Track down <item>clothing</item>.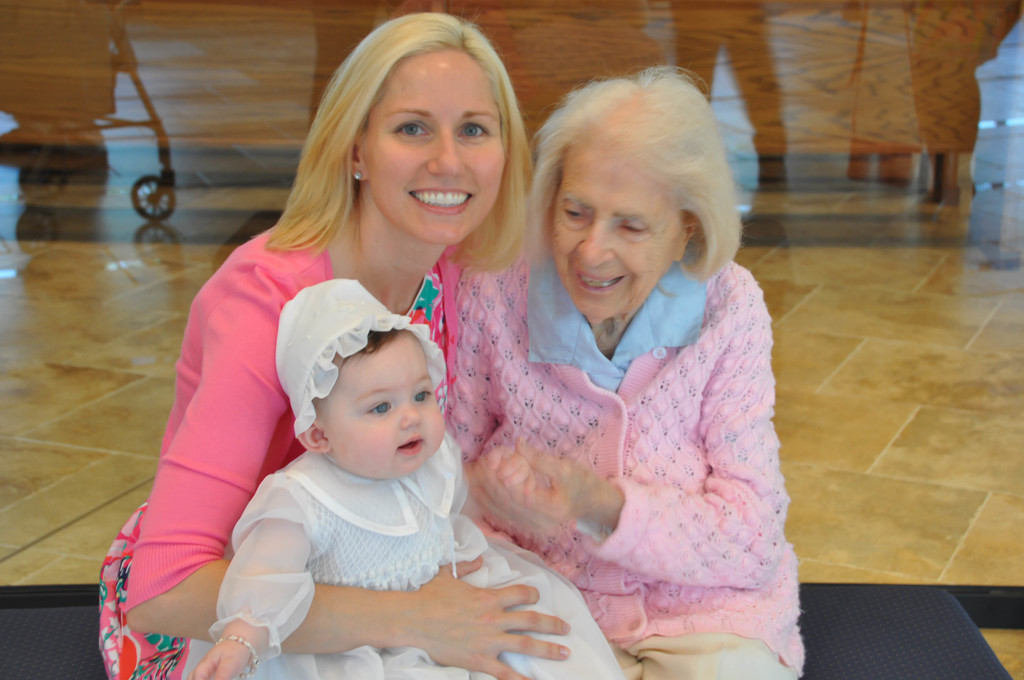
Tracked to [left=99, top=215, right=489, bottom=679].
